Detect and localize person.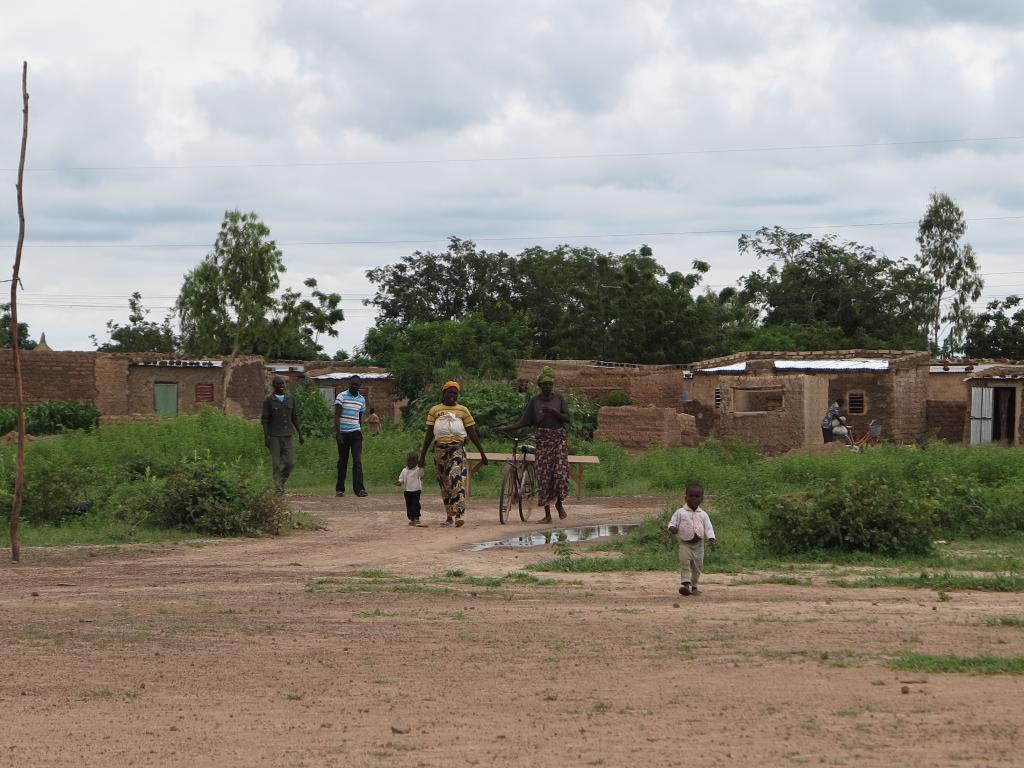
Localized at detection(497, 368, 570, 528).
